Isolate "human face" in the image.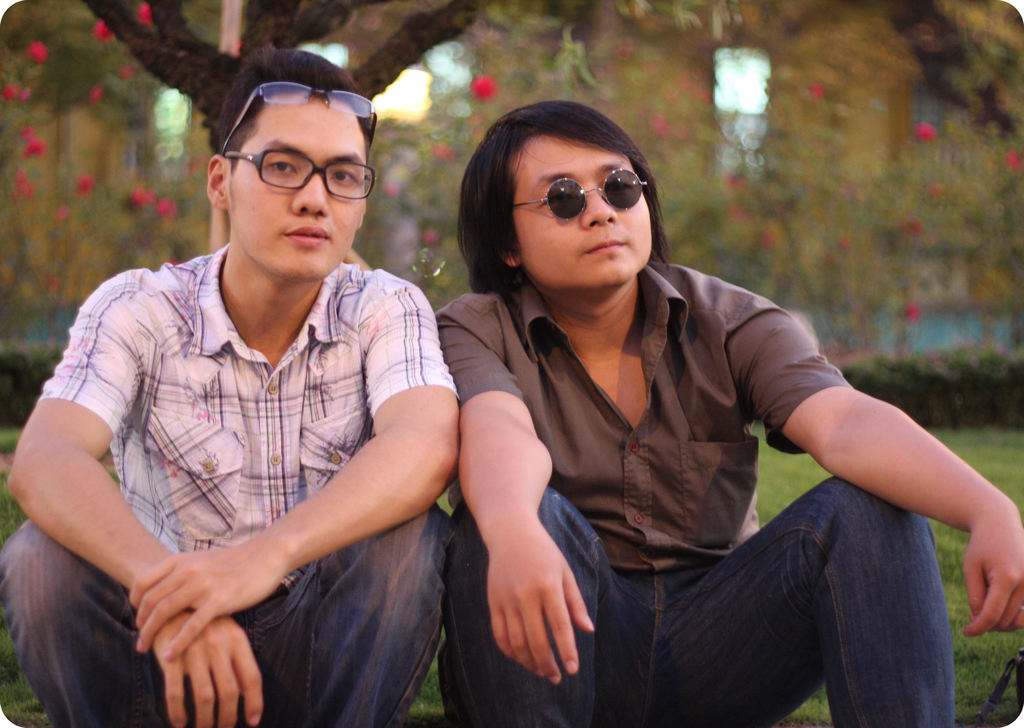
Isolated region: bbox(241, 86, 358, 280).
